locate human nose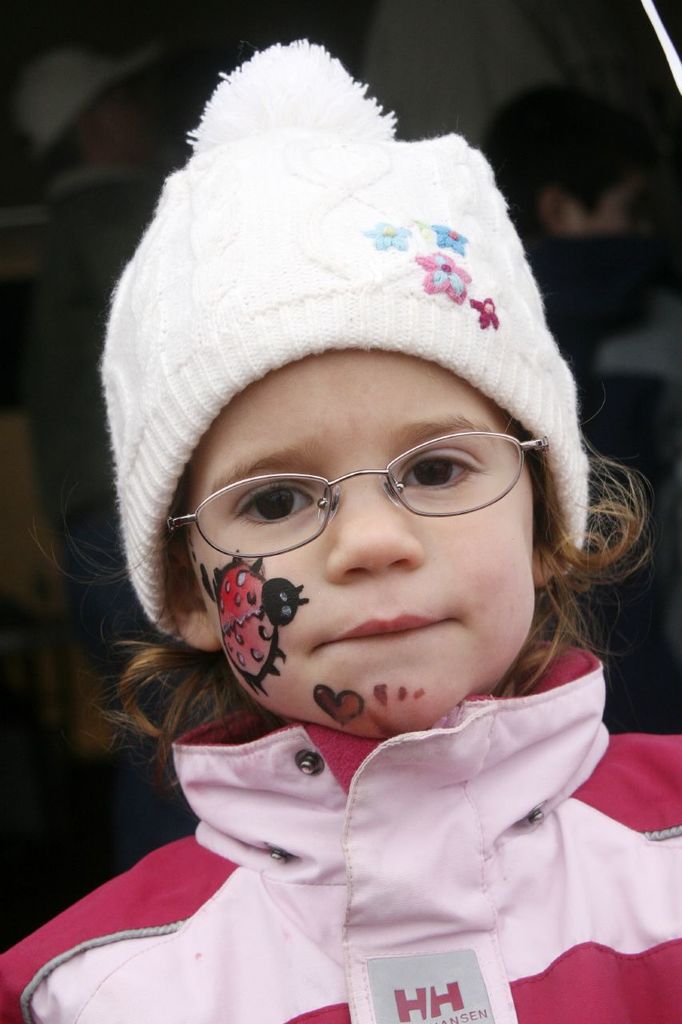
locate(326, 458, 425, 578)
